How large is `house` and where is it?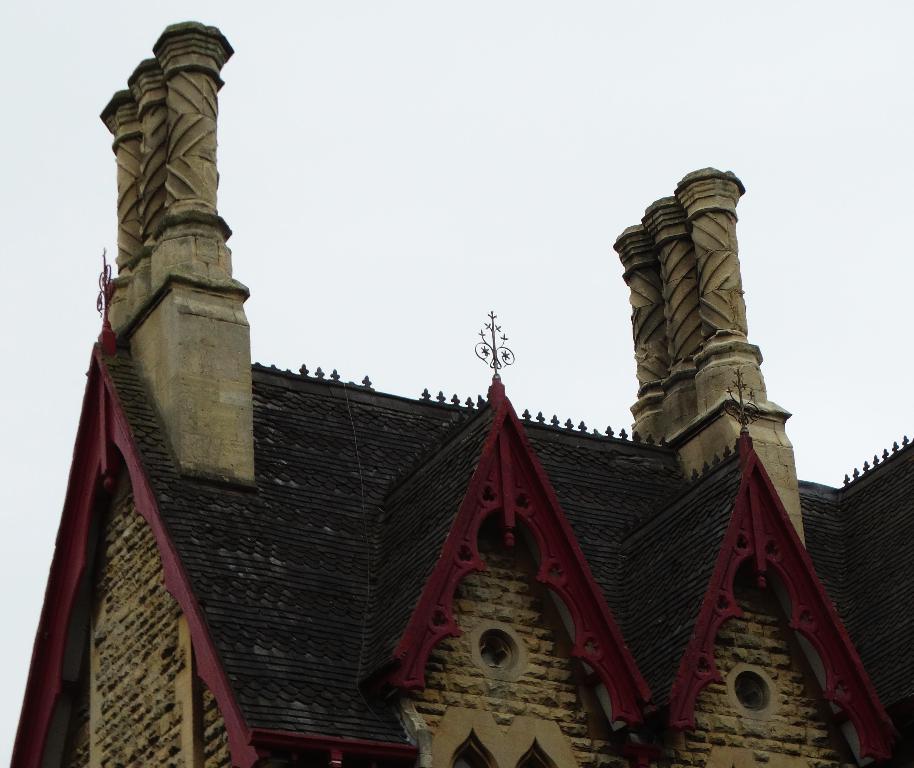
Bounding box: (23,98,872,767).
